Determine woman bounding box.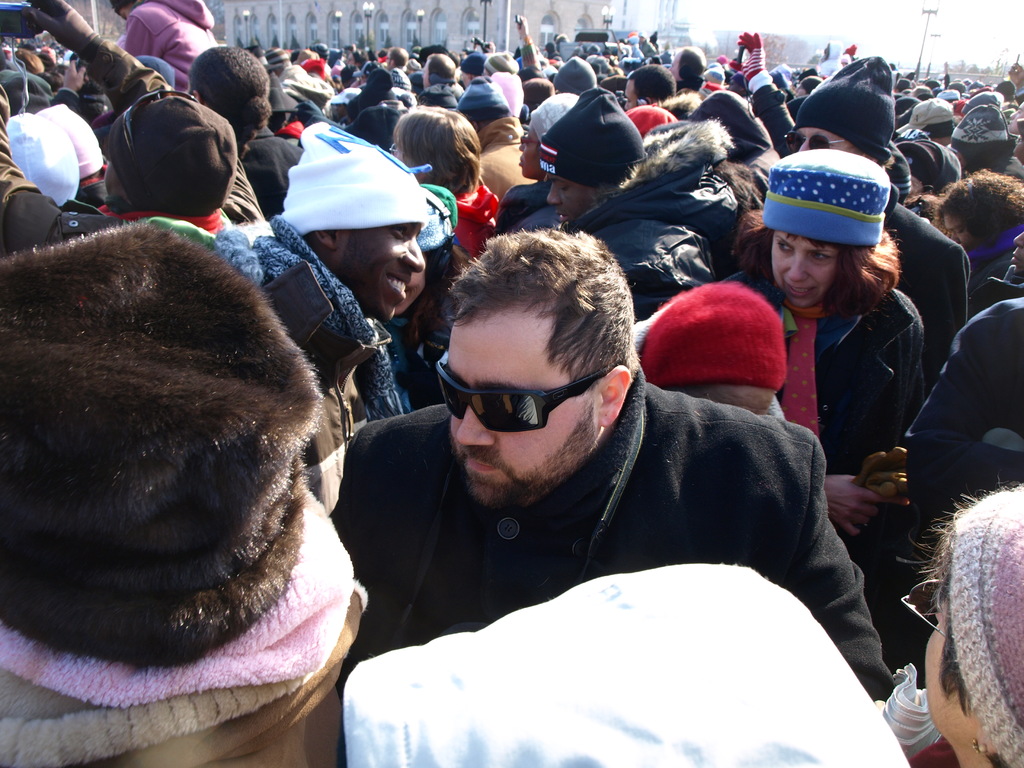
Determined: rect(385, 104, 499, 271).
